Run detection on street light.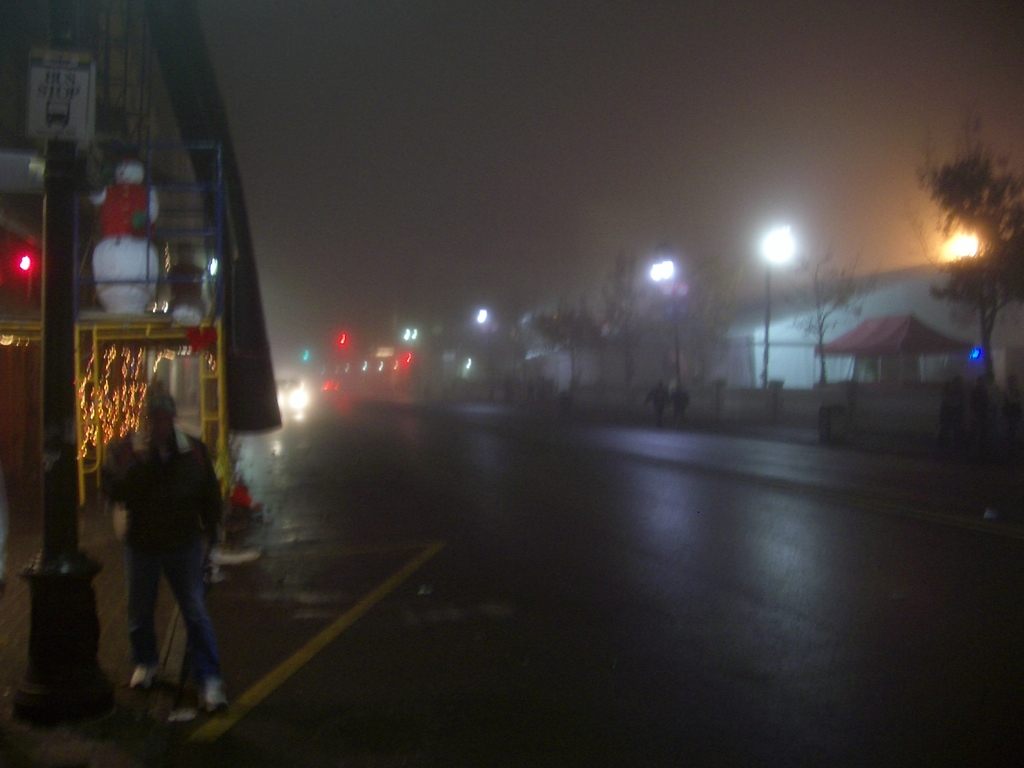
Result: Rect(756, 221, 796, 399).
